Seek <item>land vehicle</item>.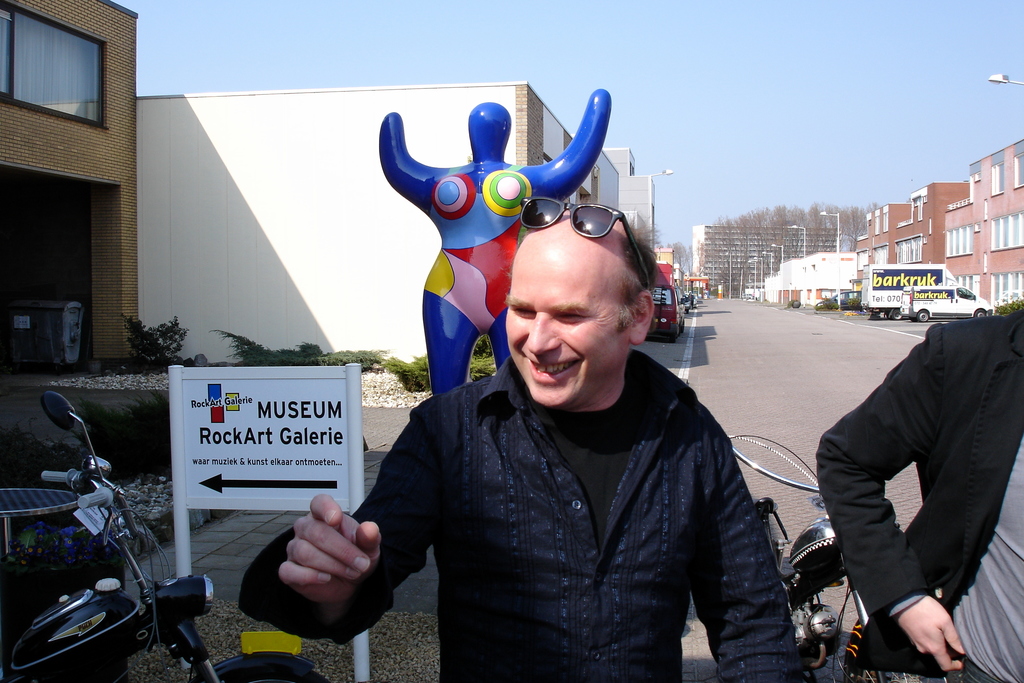
bbox=(859, 259, 961, 322).
